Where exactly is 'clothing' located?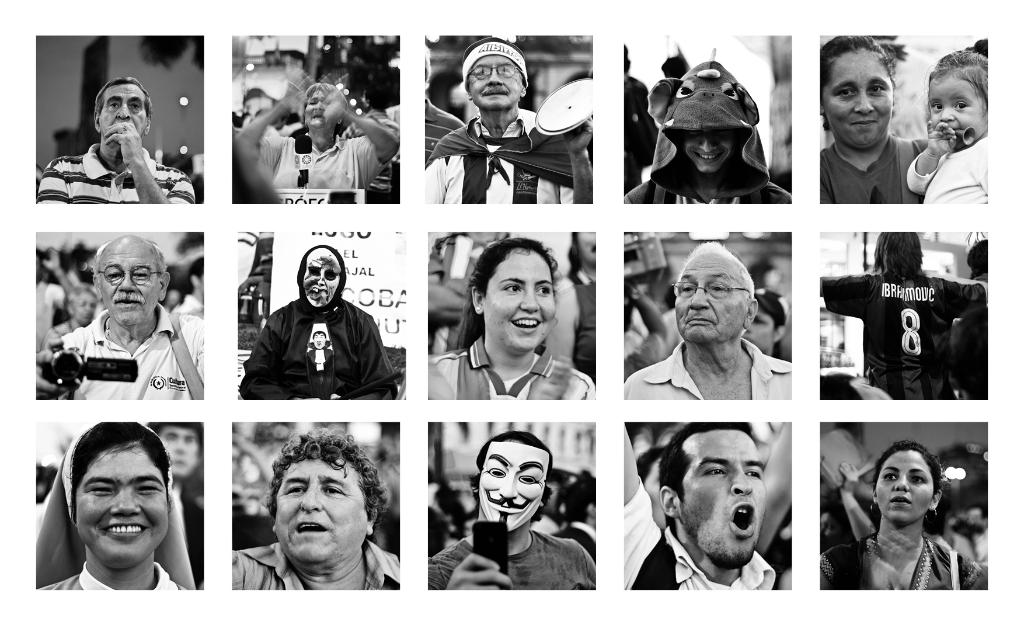
Its bounding box is <region>909, 136, 994, 200</region>.
